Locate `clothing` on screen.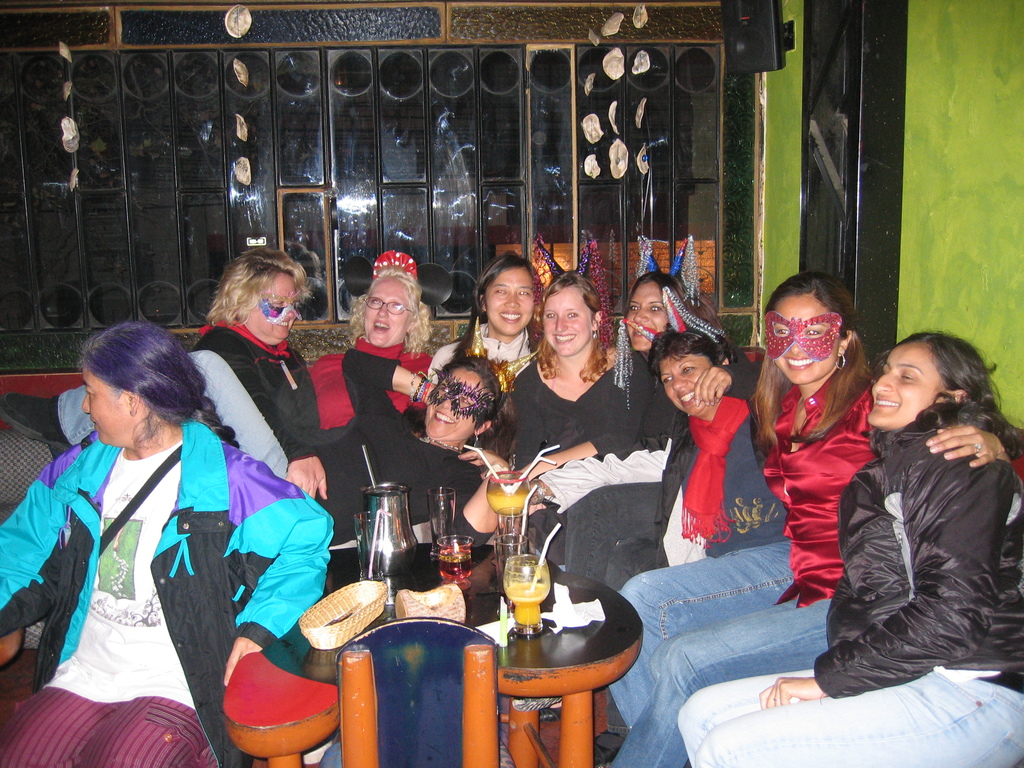
On screen at 185,310,324,487.
